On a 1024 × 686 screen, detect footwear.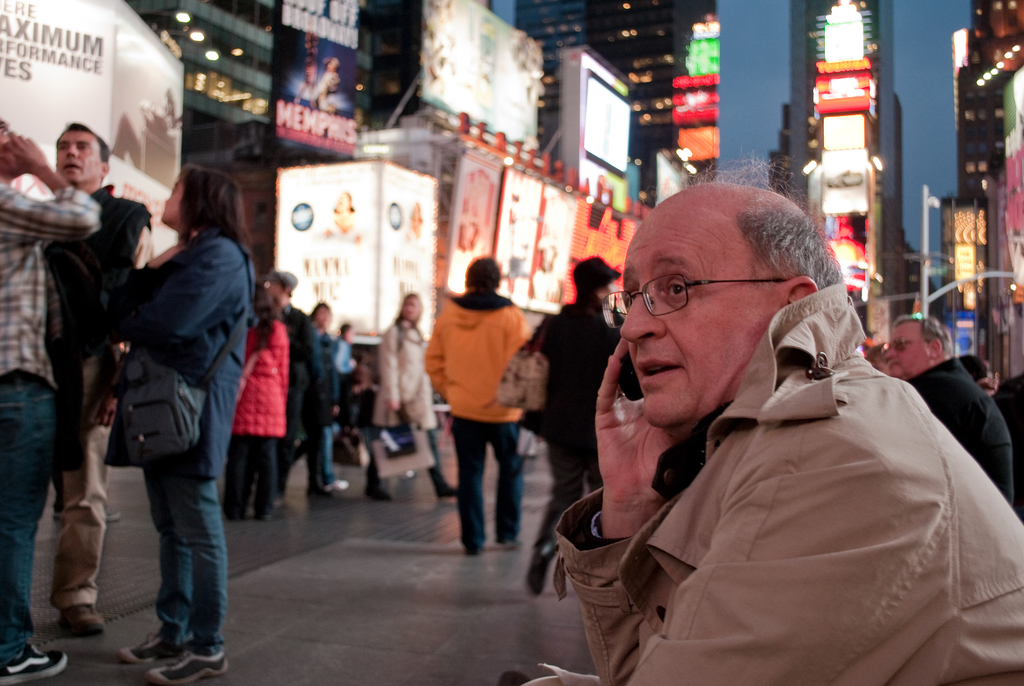
[0, 644, 70, 685].
